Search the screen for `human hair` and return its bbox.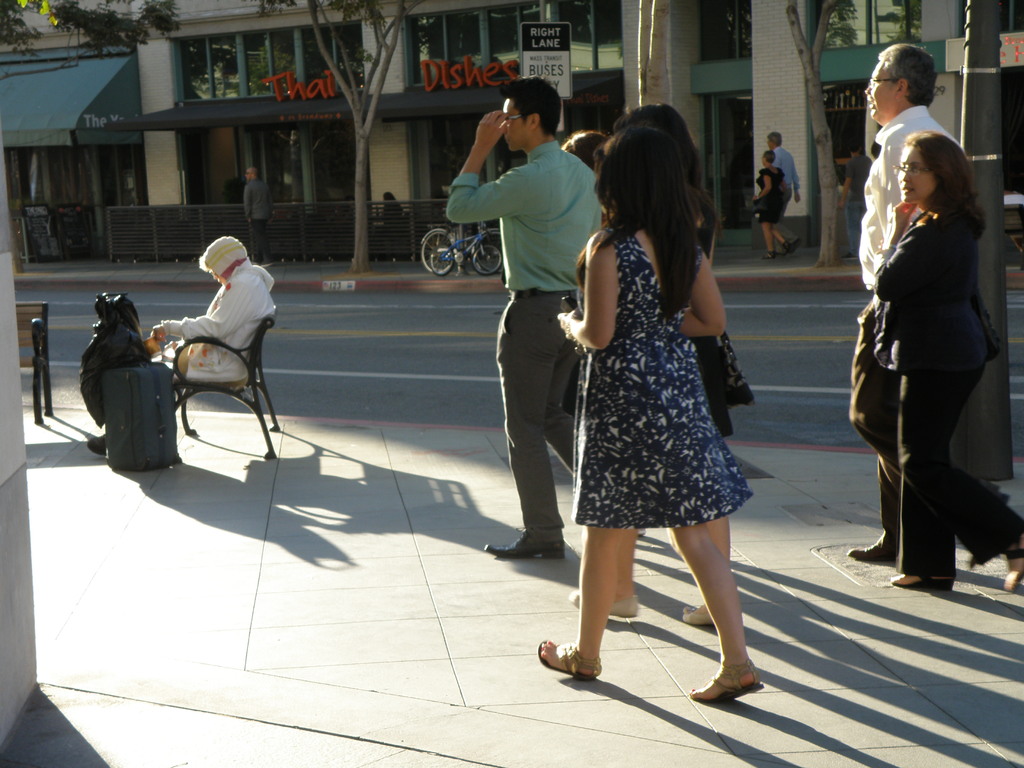
Found: pyautogui.locateOnScreen(769, 126, 778, 142).
